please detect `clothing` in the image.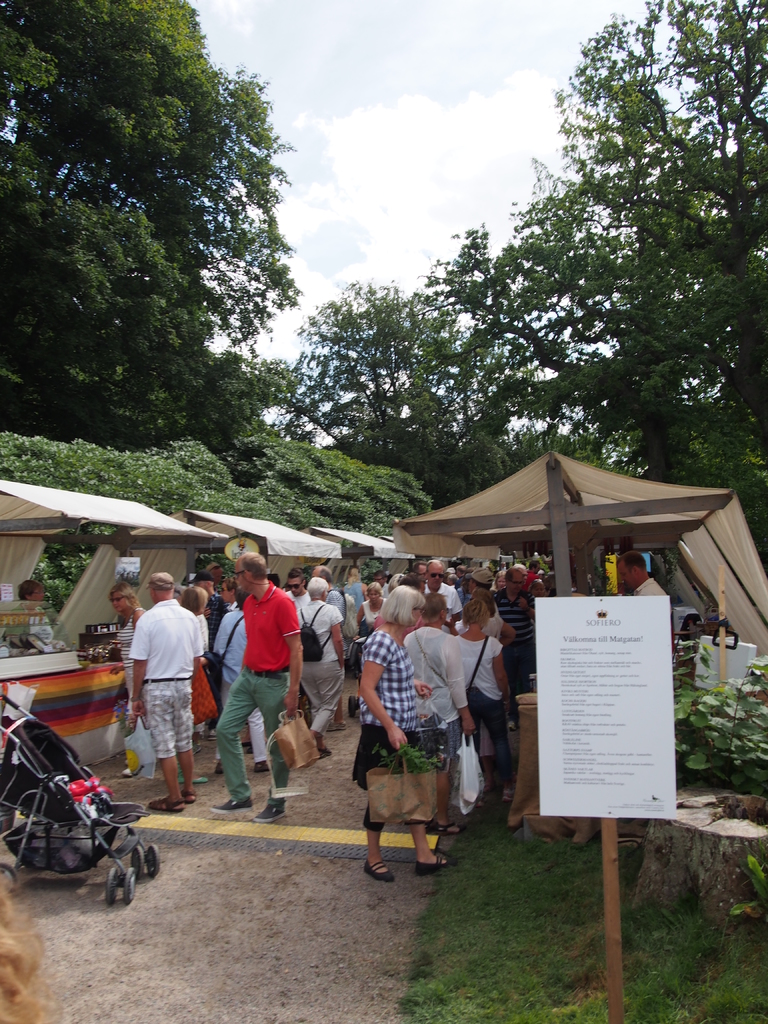
[204, 580, 232, 689].
